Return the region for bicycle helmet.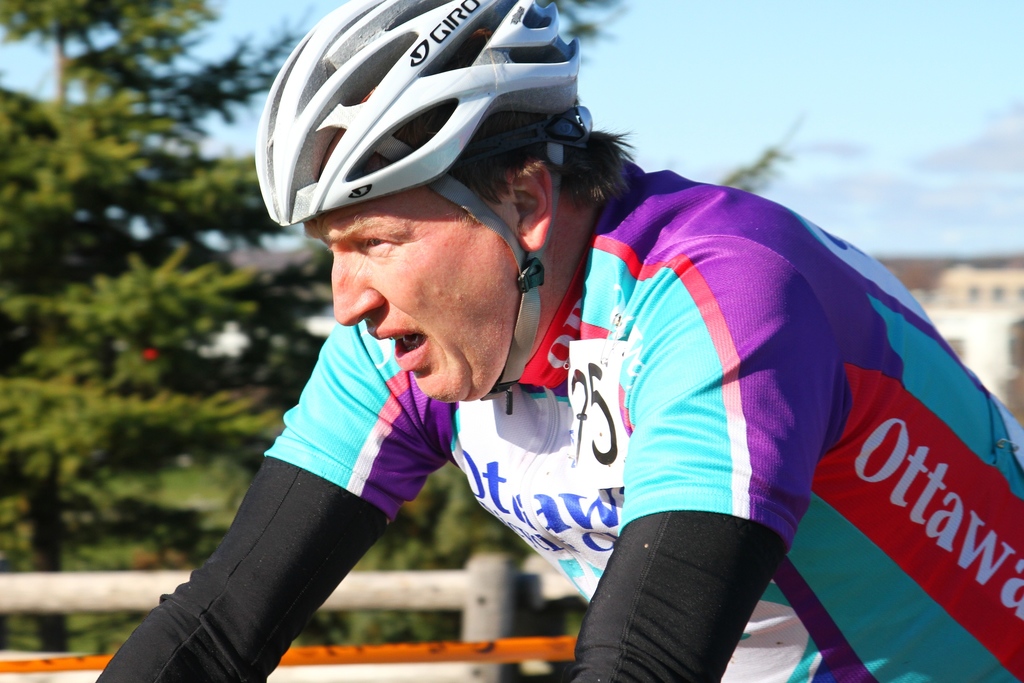
[258,0,578,409].
